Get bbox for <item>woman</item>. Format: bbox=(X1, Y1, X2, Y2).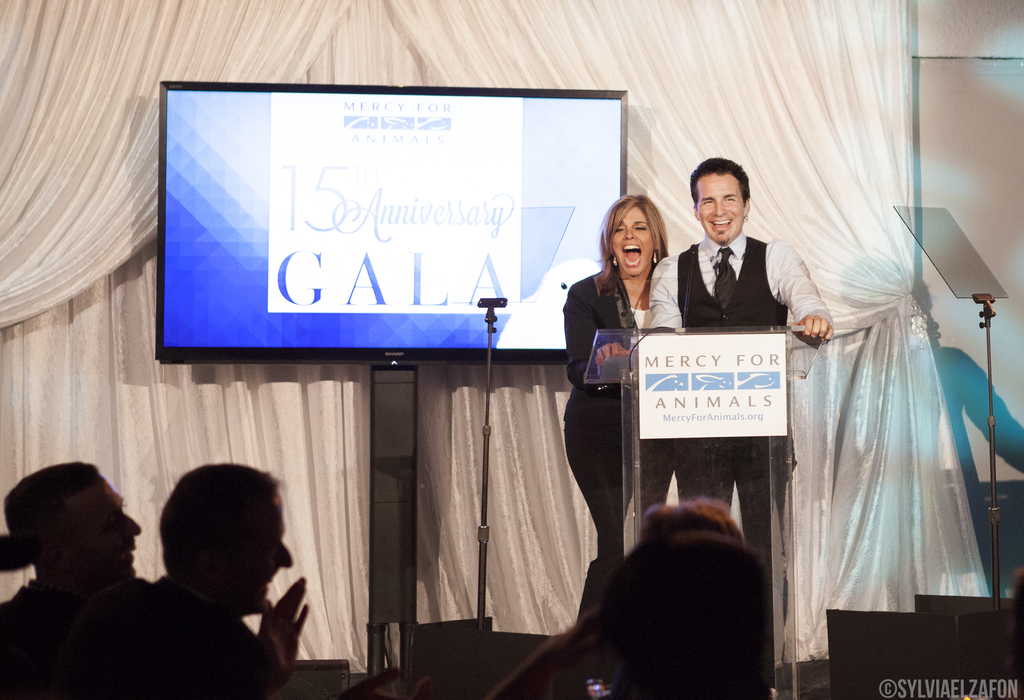
bbox=(563, 202, 672, 463).
